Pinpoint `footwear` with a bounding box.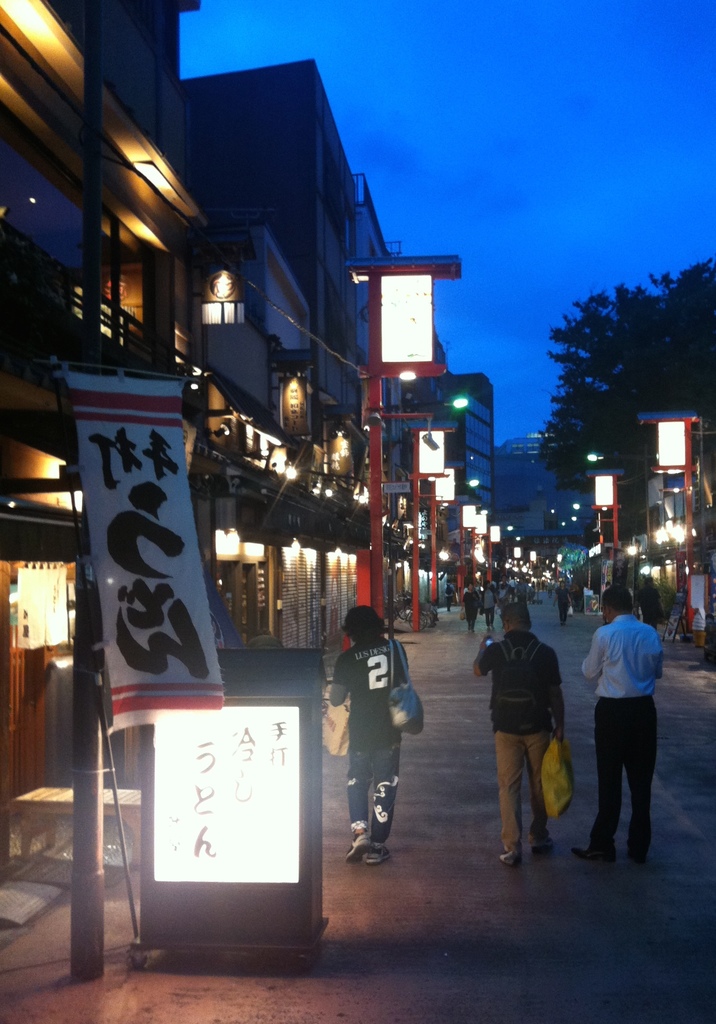
Rect(368, 840, 391, 865).
